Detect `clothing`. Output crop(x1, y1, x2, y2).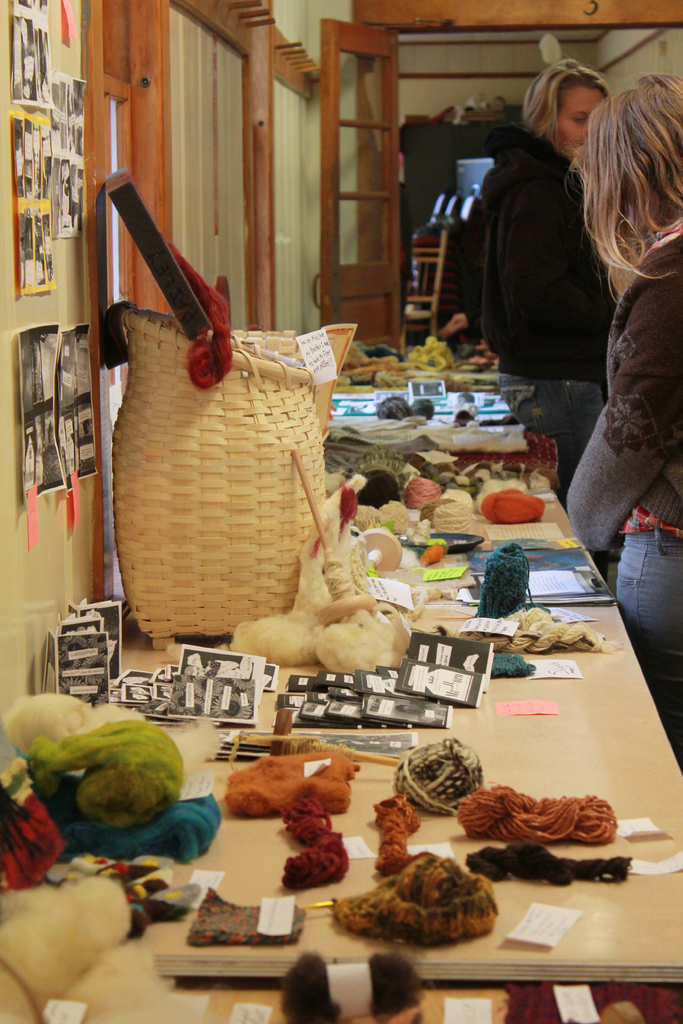
crop(559, 214, 682, 772).
